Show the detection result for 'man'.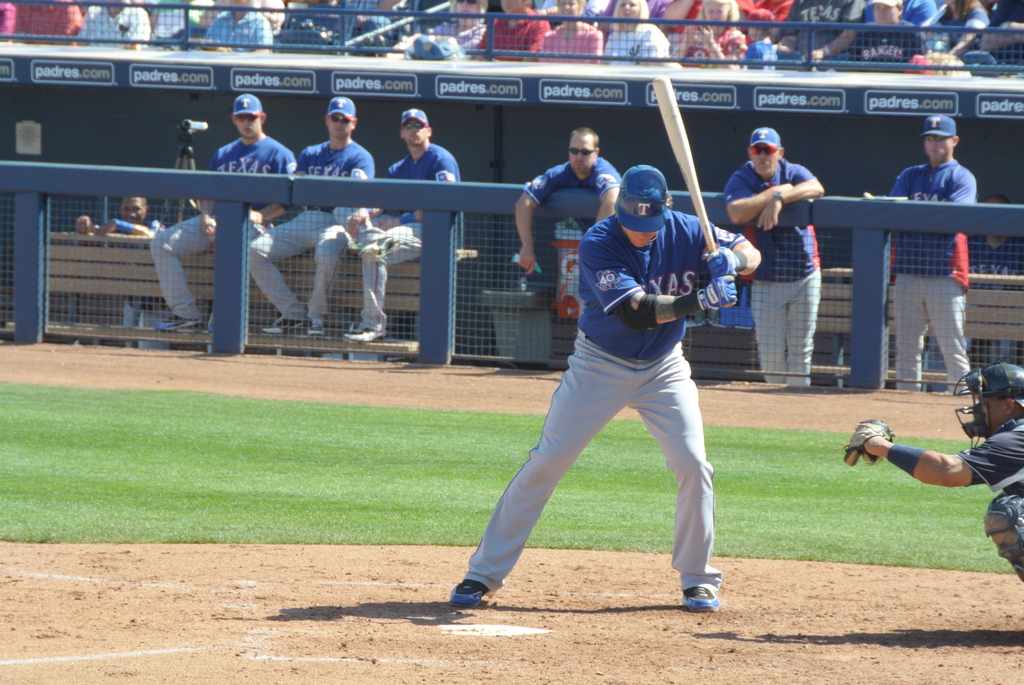
bbox=(147, 94, 297, 336).
